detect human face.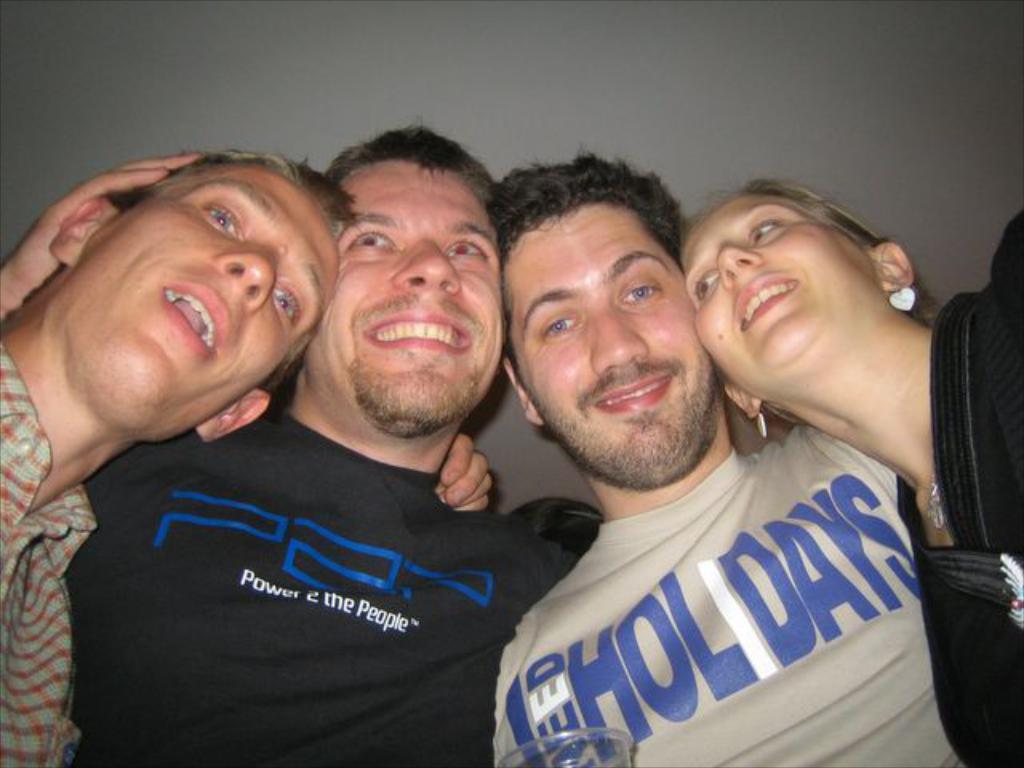
Detected at (56, 163, 339, 416).
